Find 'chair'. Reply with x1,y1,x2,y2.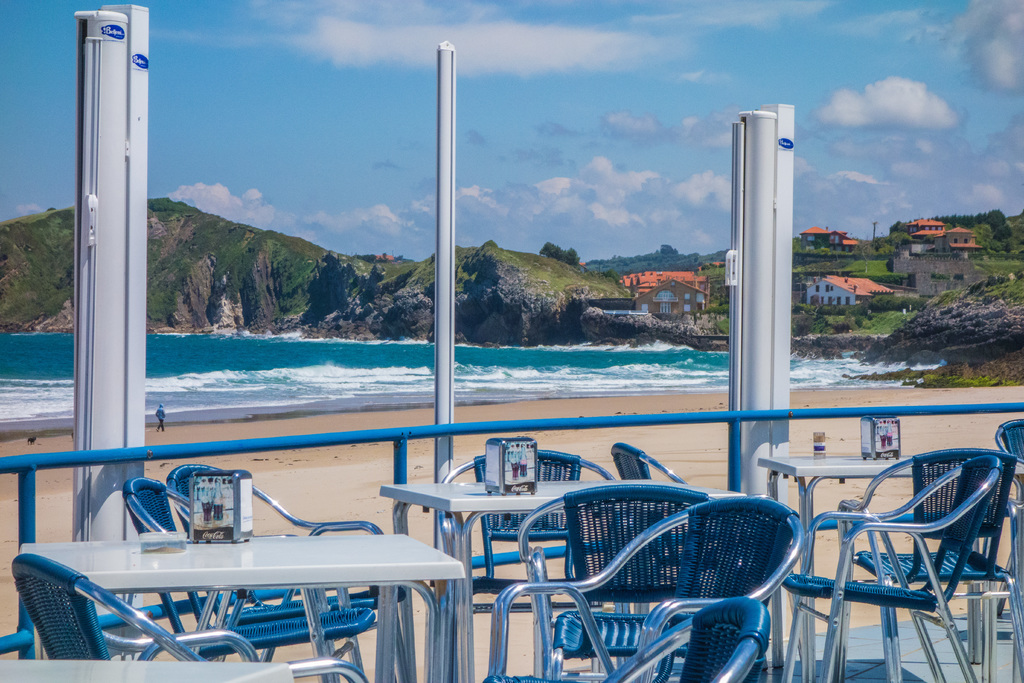
494,595,774,682.
